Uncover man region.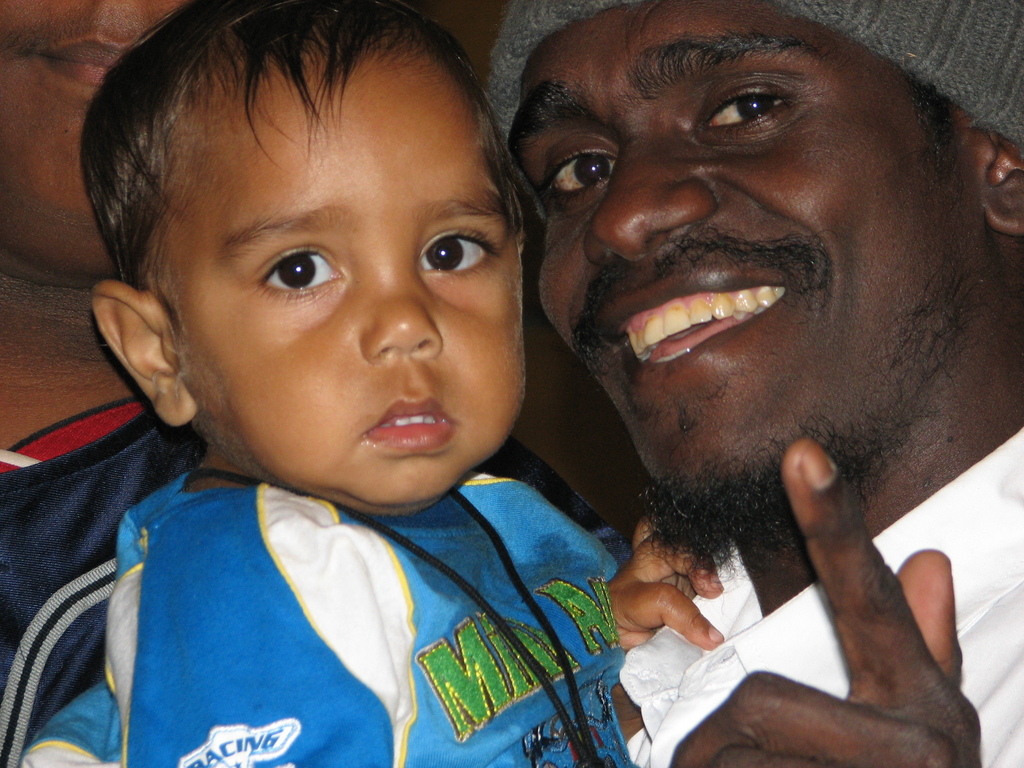
Uncovered: bbox=[0, 0, 630, 767].
